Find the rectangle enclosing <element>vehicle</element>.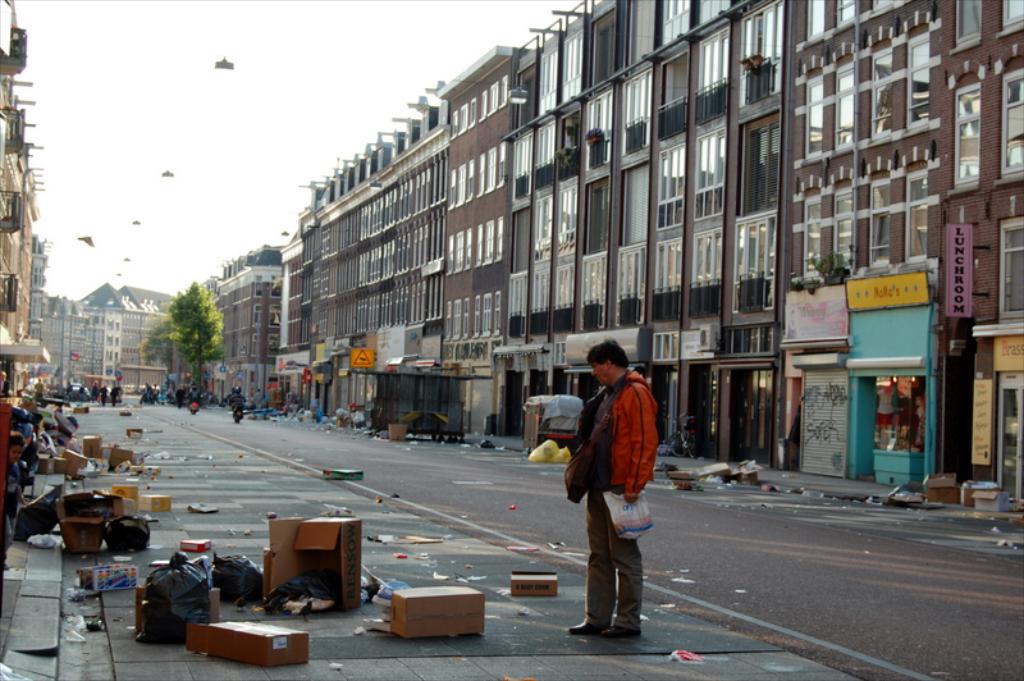
x1=72, y1=381, x2=99, y2=398.
